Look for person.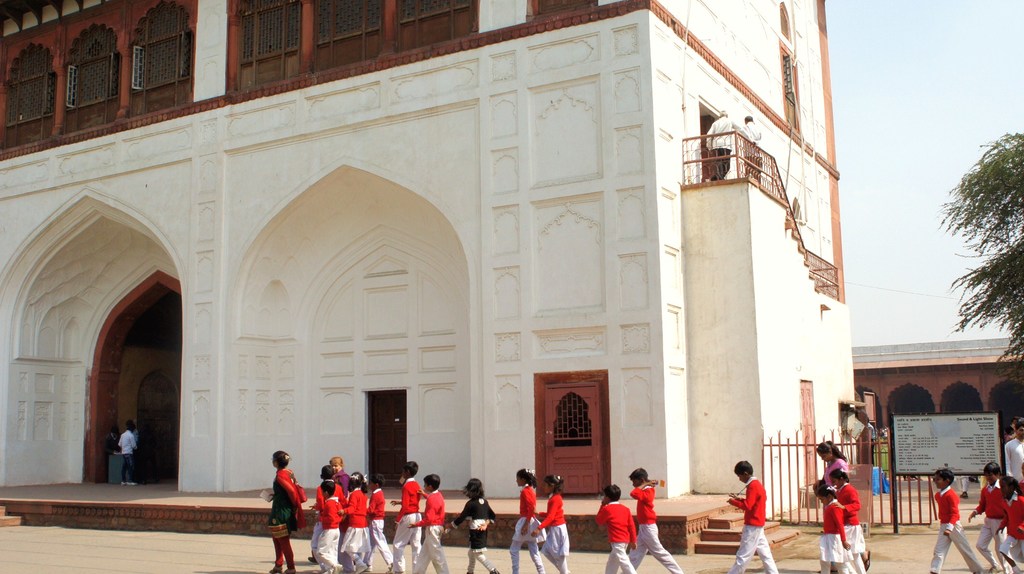
Found: [x1=817, y1=482, x2=854, y2=573].
